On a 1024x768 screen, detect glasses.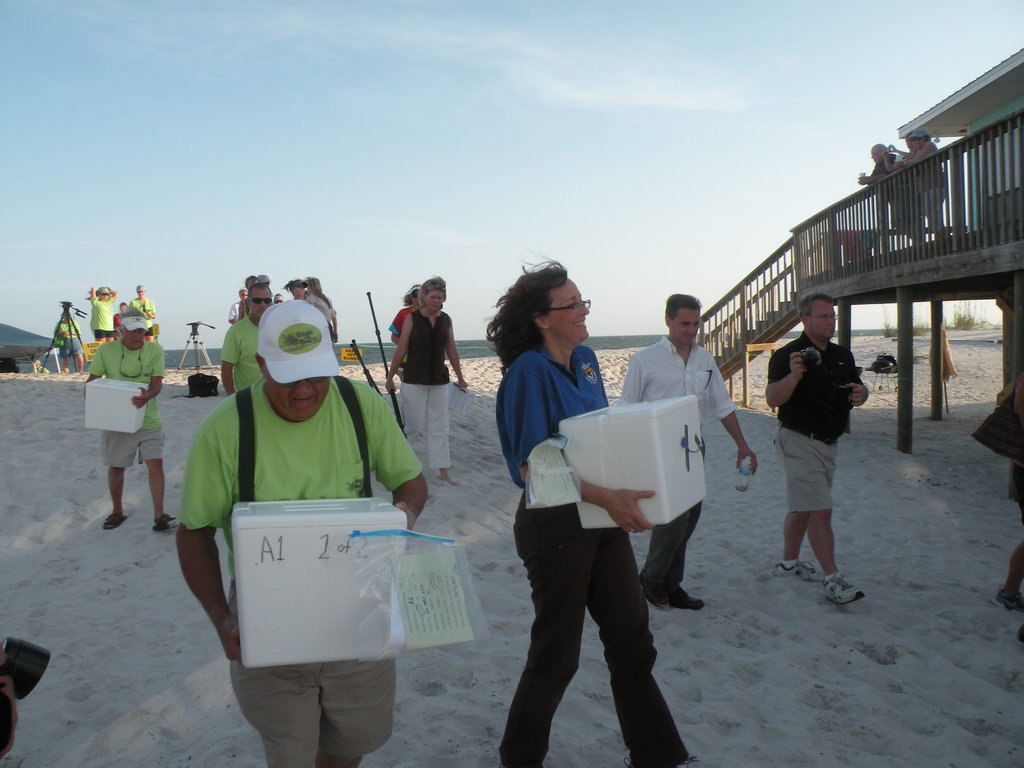
545,301,594,314.
